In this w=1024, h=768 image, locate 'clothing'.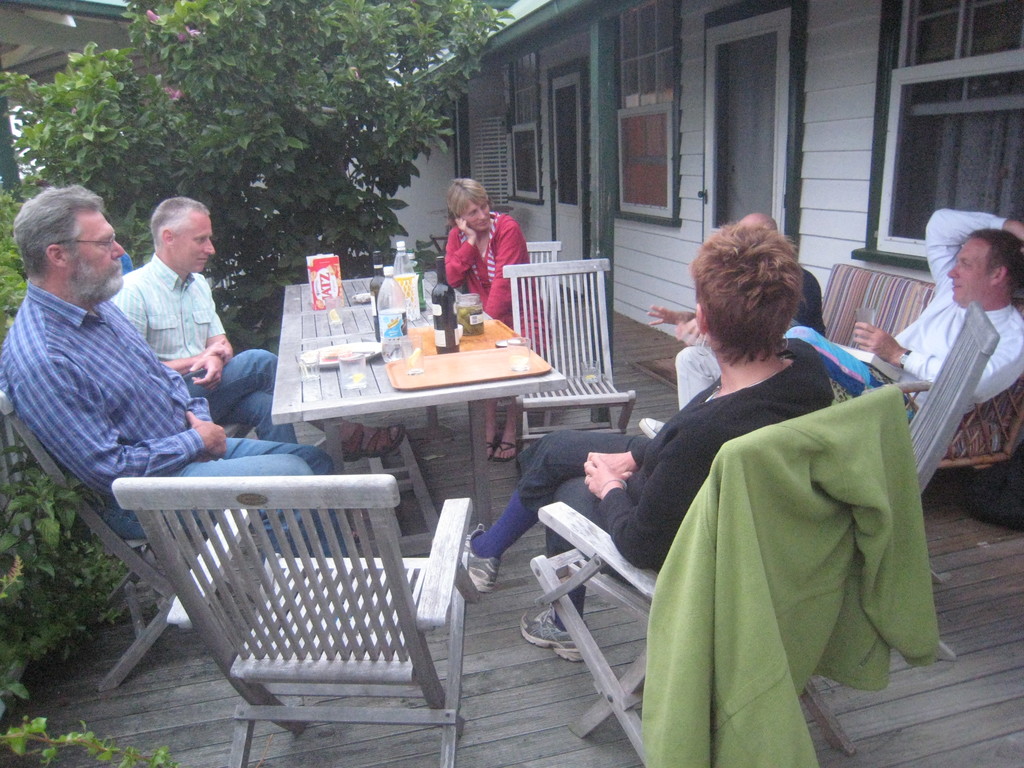
Bounding box: locate(111, 431, 340, 540).
